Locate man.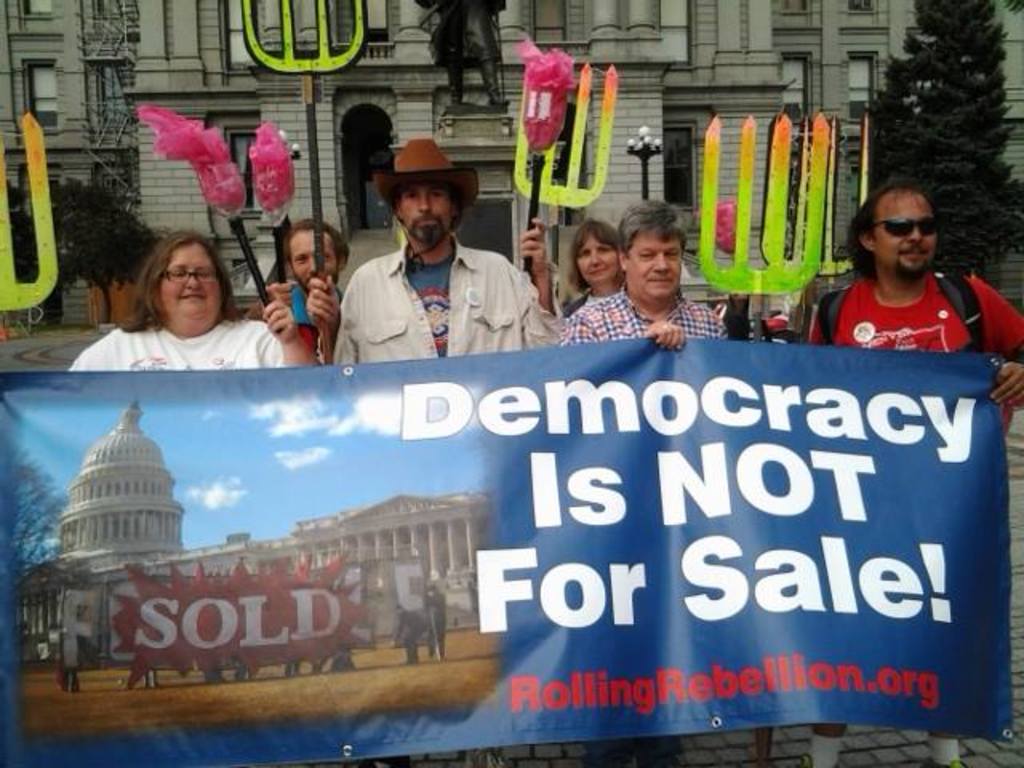
Bounding box: 387:594:430:666.
